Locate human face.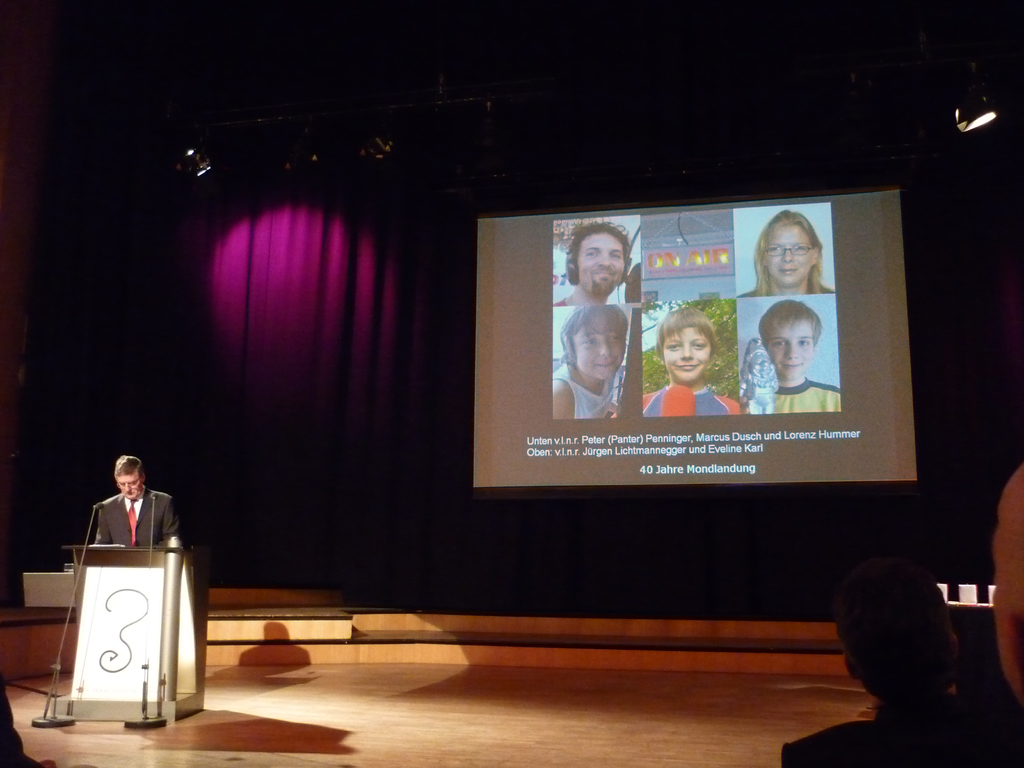
Bounding box: x1=571 y1=316 x2=625 y2=380.
